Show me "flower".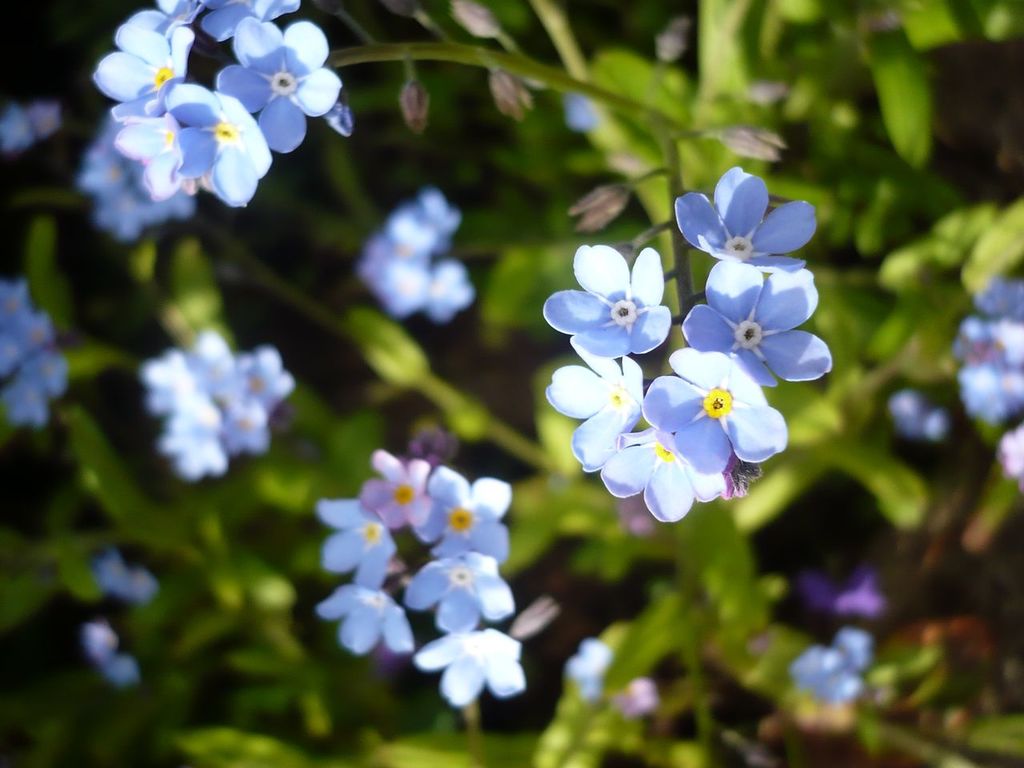
"flower" is here: box=[105, 654, 138, 693].
